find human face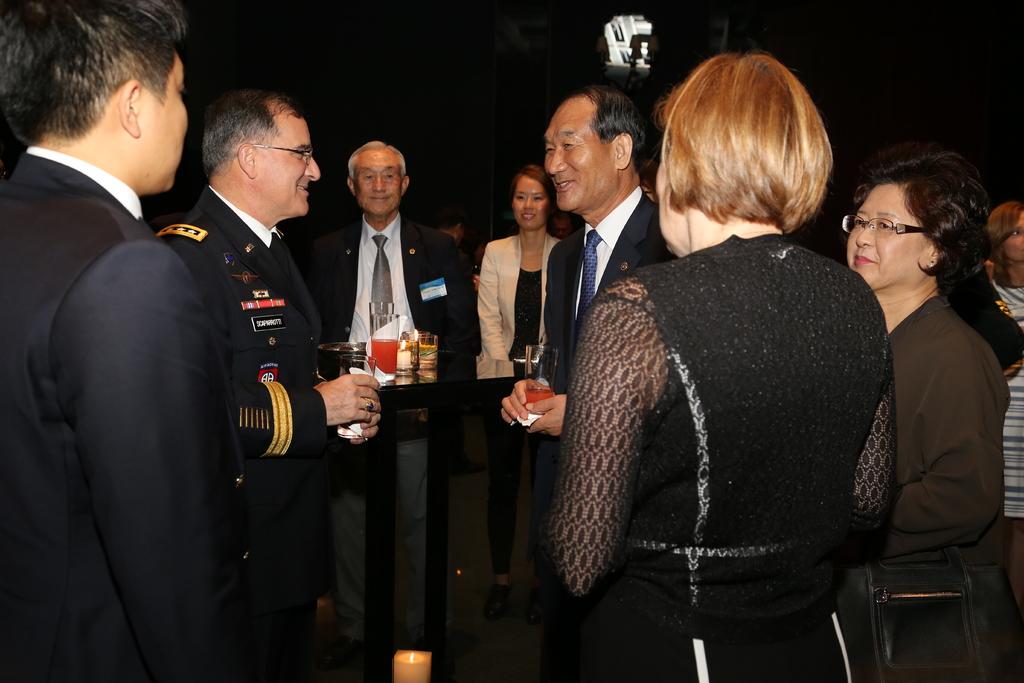
detection(354, 149, 403, 217)
